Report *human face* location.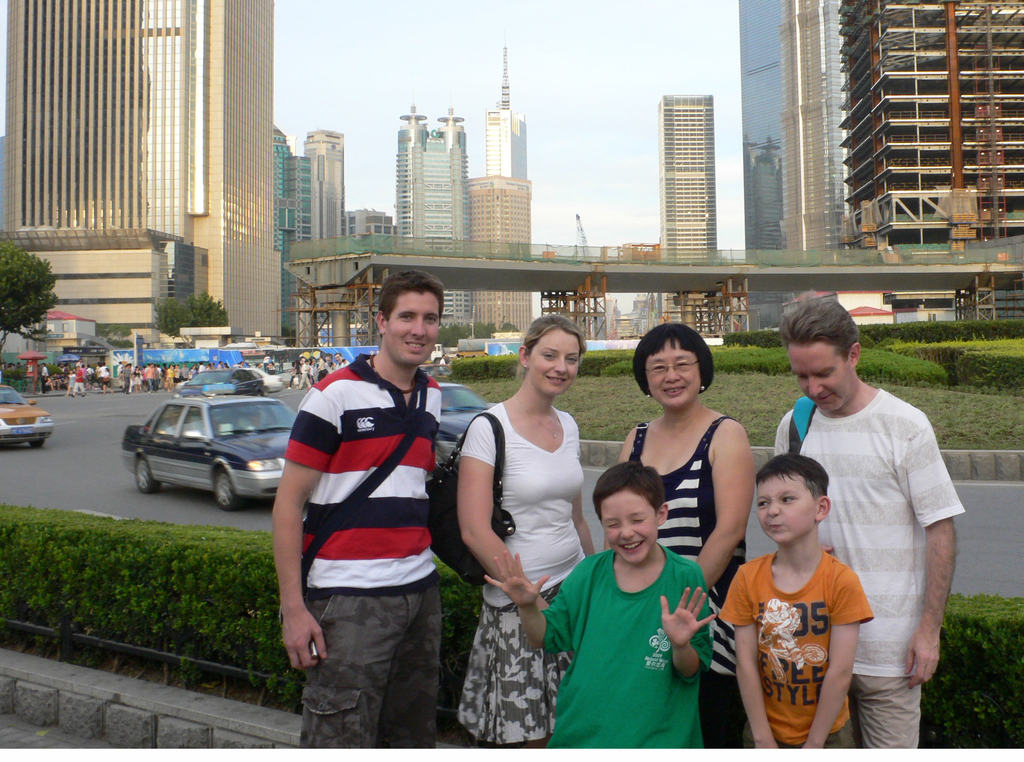
Report: select_region(643, 339, 700, 405).
